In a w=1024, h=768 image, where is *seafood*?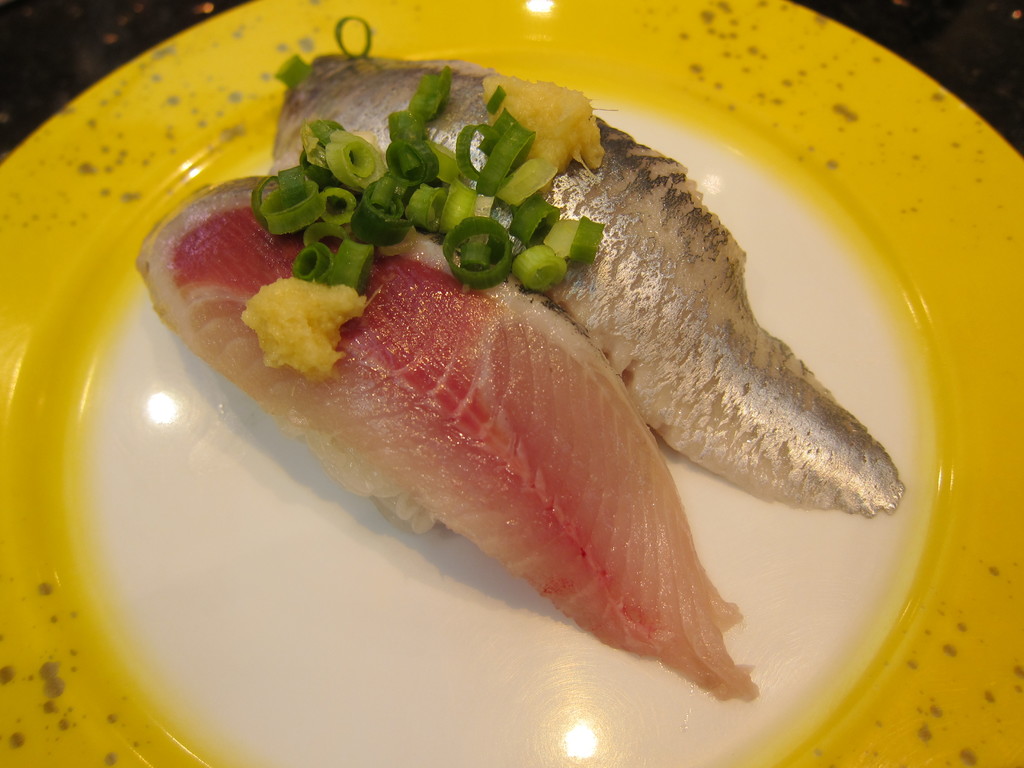
{"x1": 267, "y1": 49, "x2": 905, "y2": 518}.
